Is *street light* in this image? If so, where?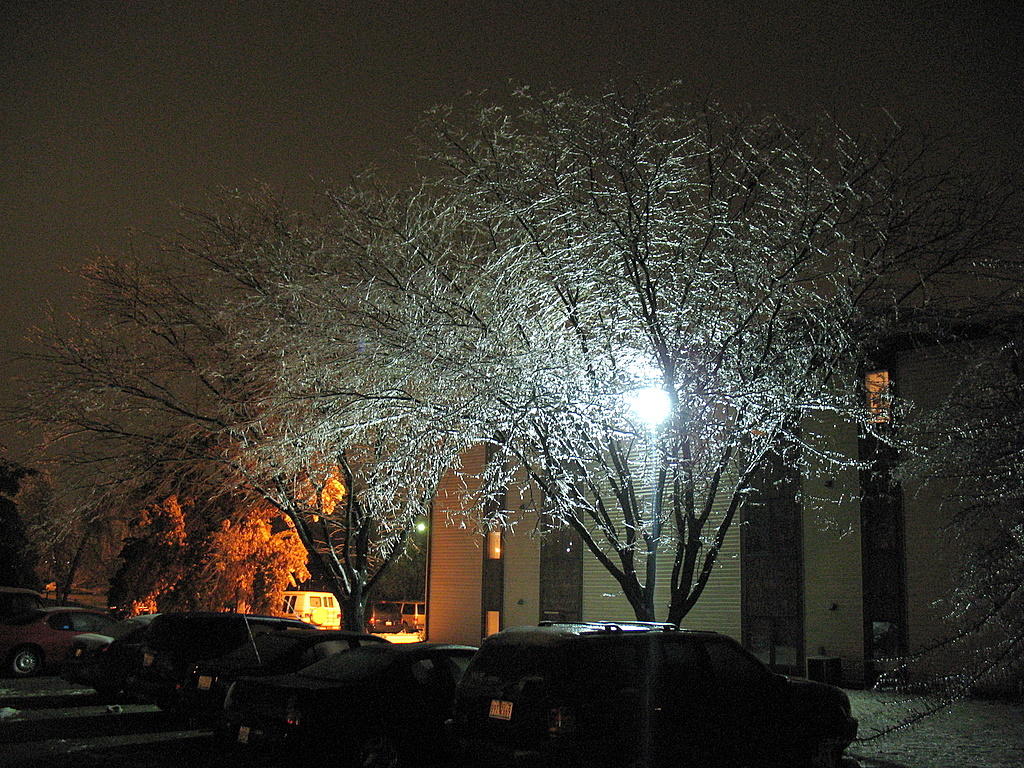
Yes, at (x1=631, y1=381, x2=672, y2=617).
